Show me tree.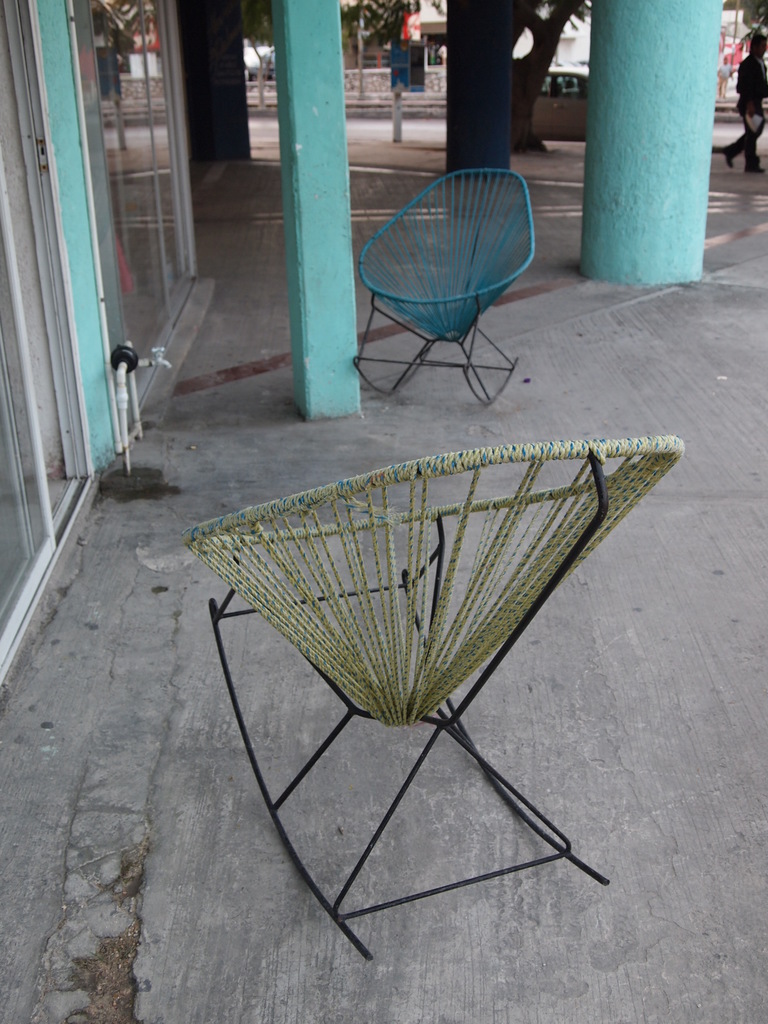
tree is here: box(454, 0, 596, 168).
